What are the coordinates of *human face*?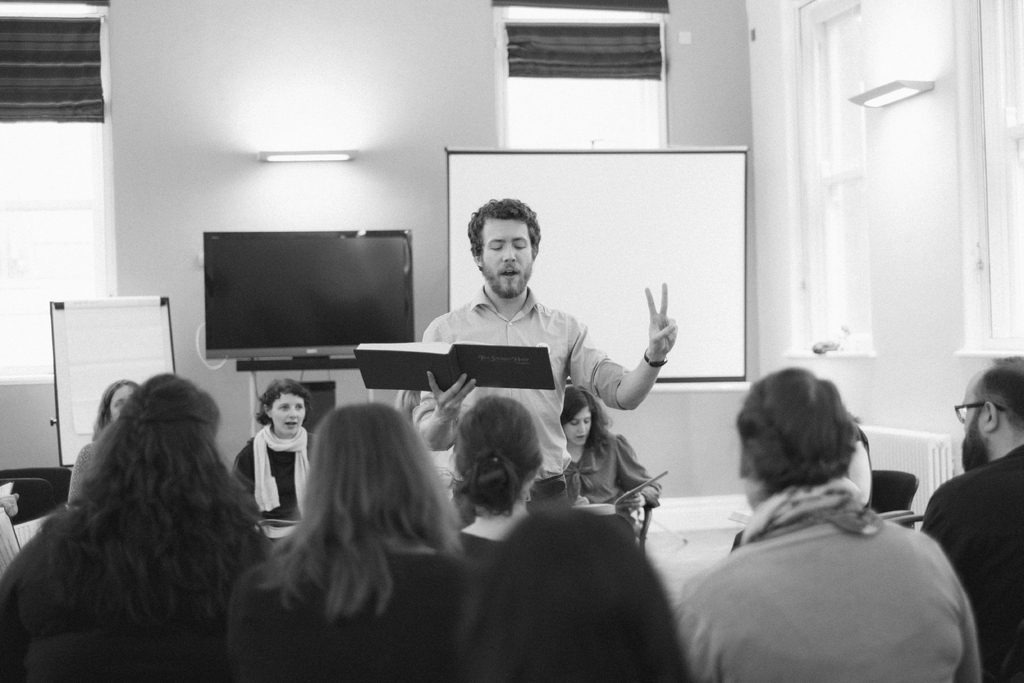
locate(271, 393, 308, 436).
